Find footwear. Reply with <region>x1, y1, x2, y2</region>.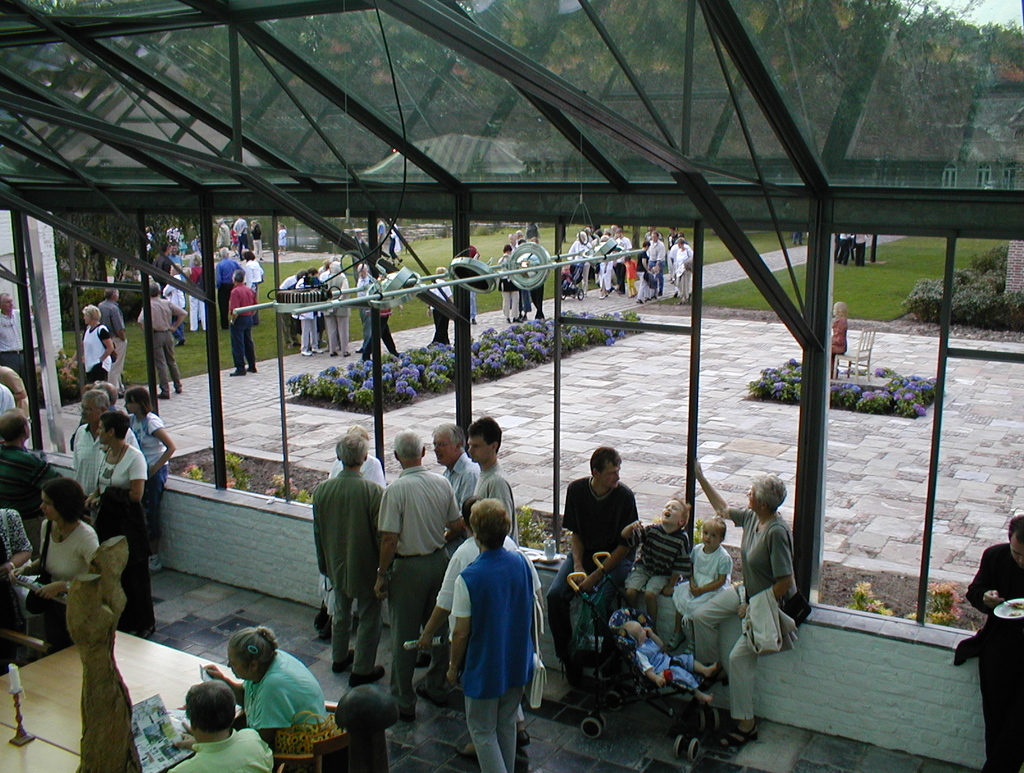
<region>150, 554, 168, 573</region>.
